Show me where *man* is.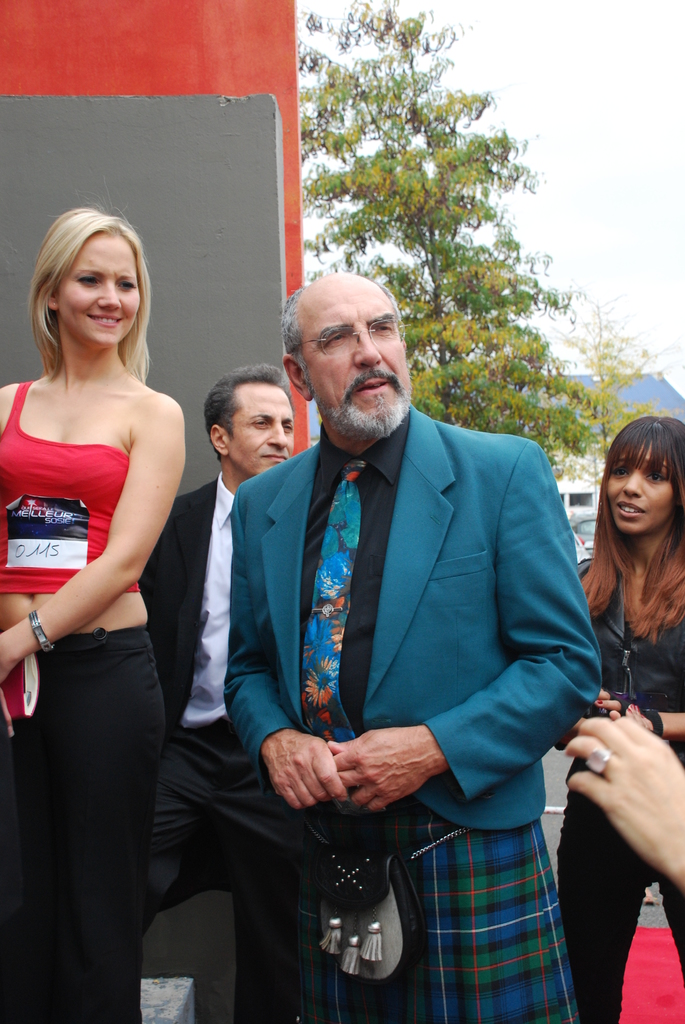
*man* is at x1=139 y1=366 x2=296 y2=1023.
